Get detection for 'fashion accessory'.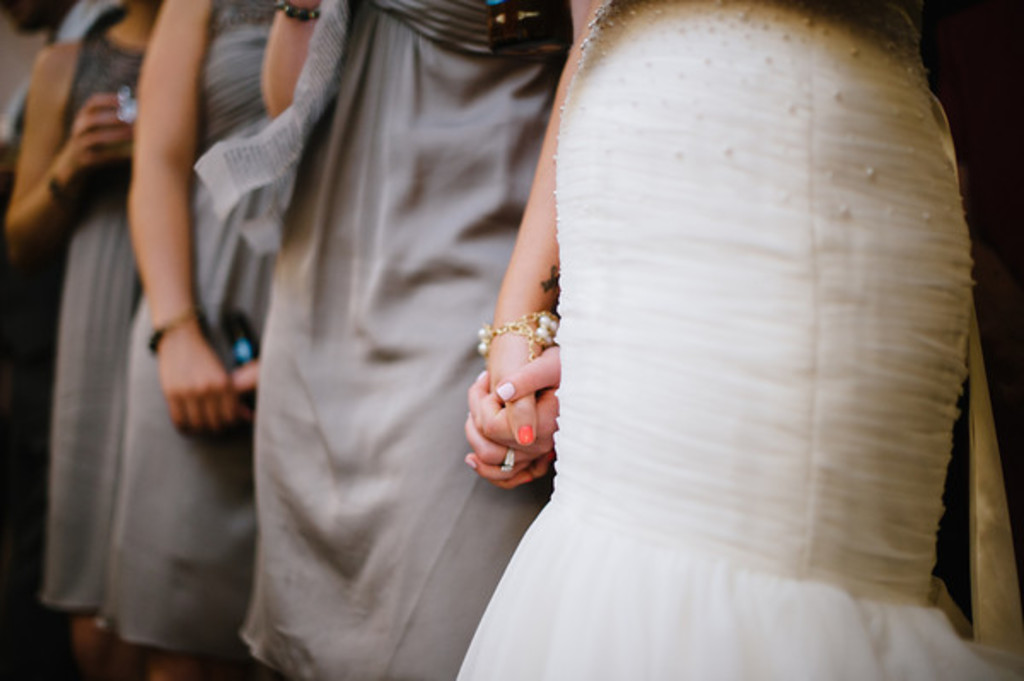
Detection: pyautogui.locateOnScreen(48, 172, 70, 208).
